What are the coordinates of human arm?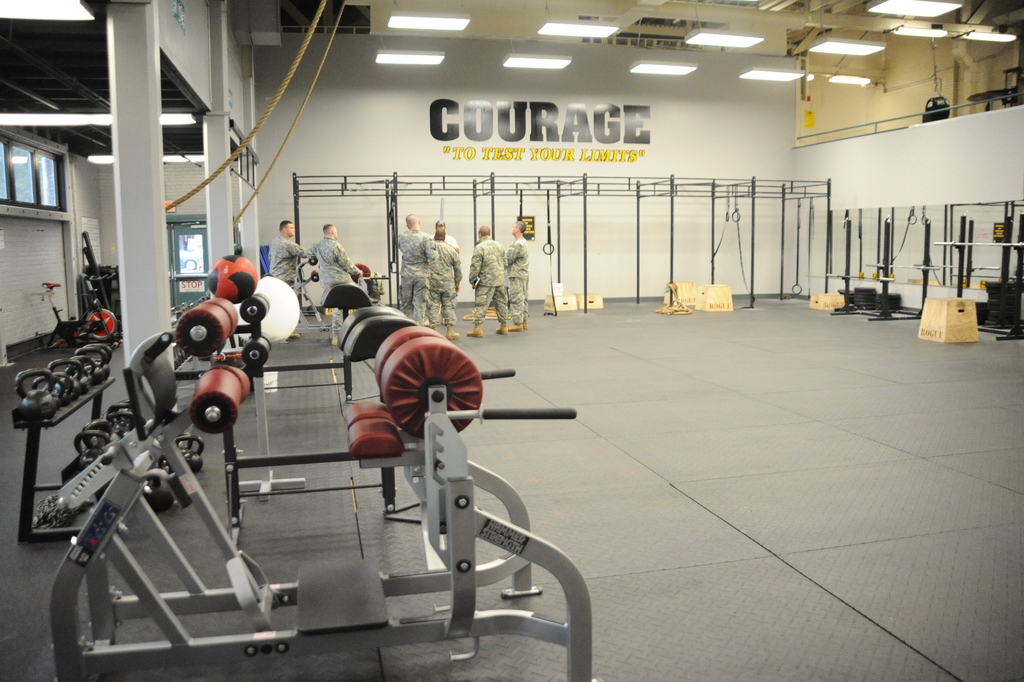
337:245:365:277.
